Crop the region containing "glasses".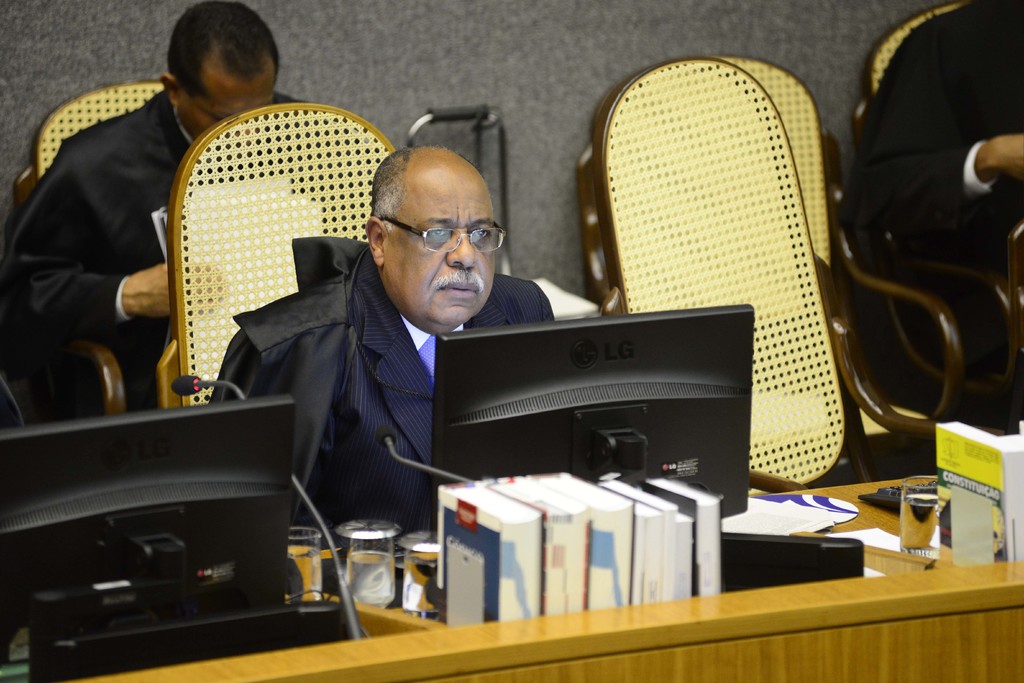
Crop region: crop(380, 213, 507, 255).
